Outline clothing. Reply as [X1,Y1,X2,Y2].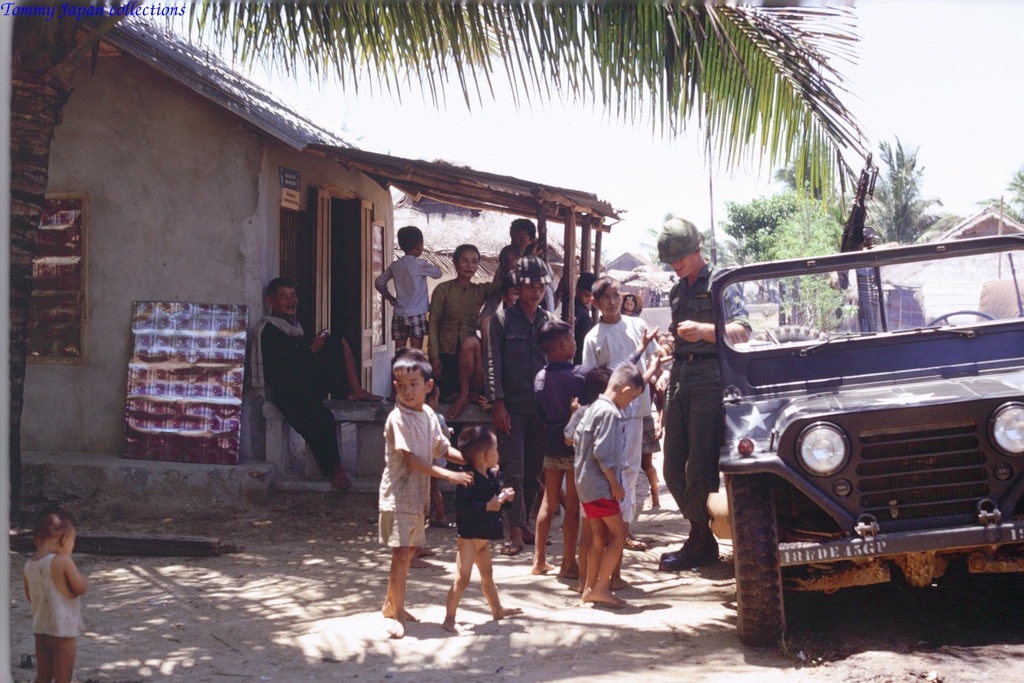
[428,273,495,404].
